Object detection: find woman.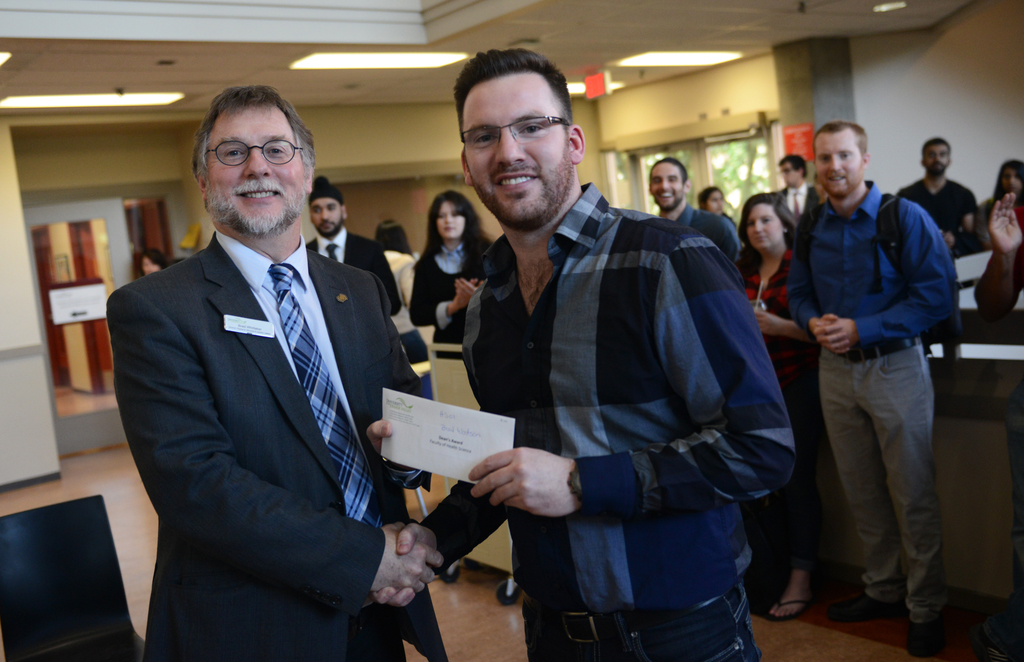
bbox=[393, 161, 491, 360].
